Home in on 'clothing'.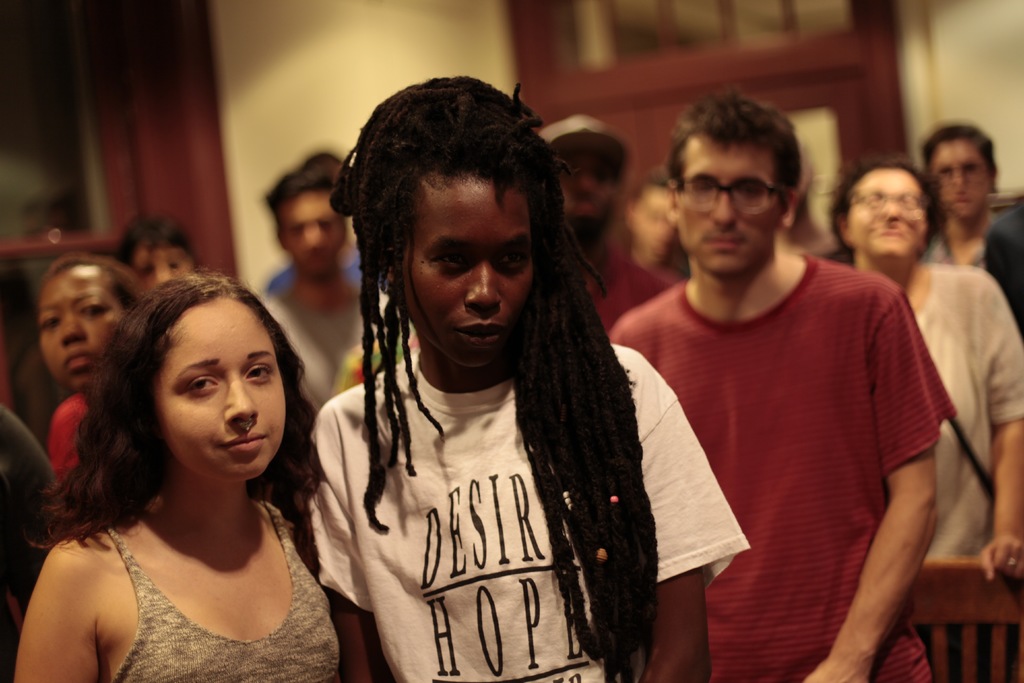
Homed in at {"left": 260, "top": 243, "right": 366, "bottom": 301}.
